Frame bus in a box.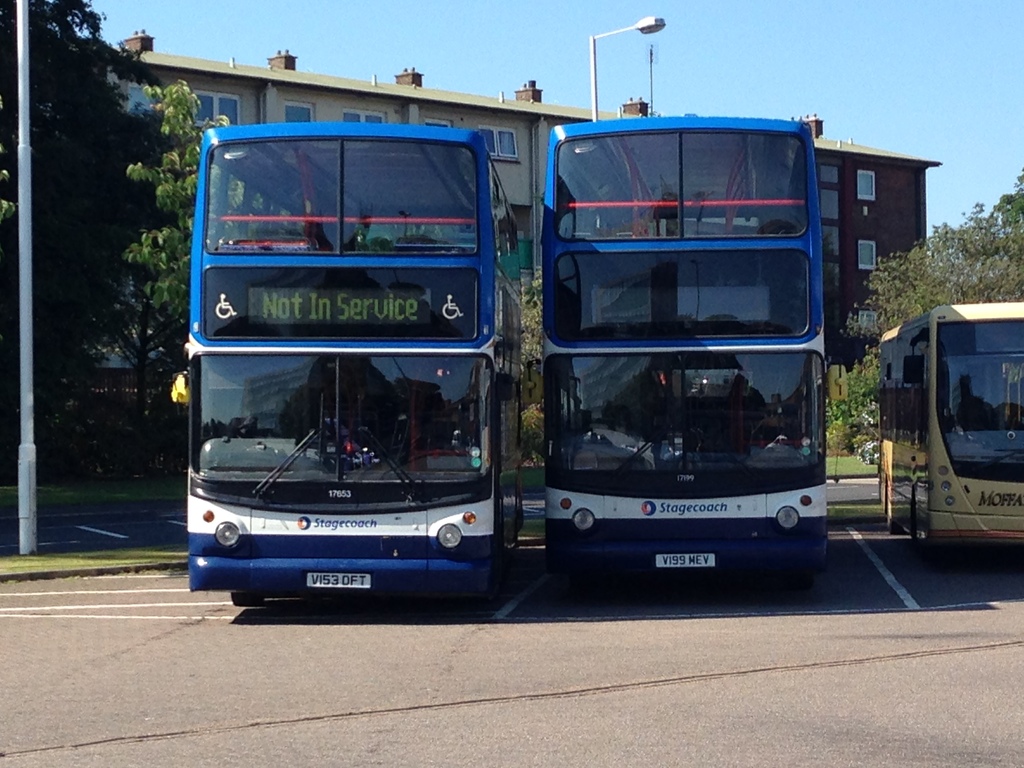
877, 311, 1023, 560.
